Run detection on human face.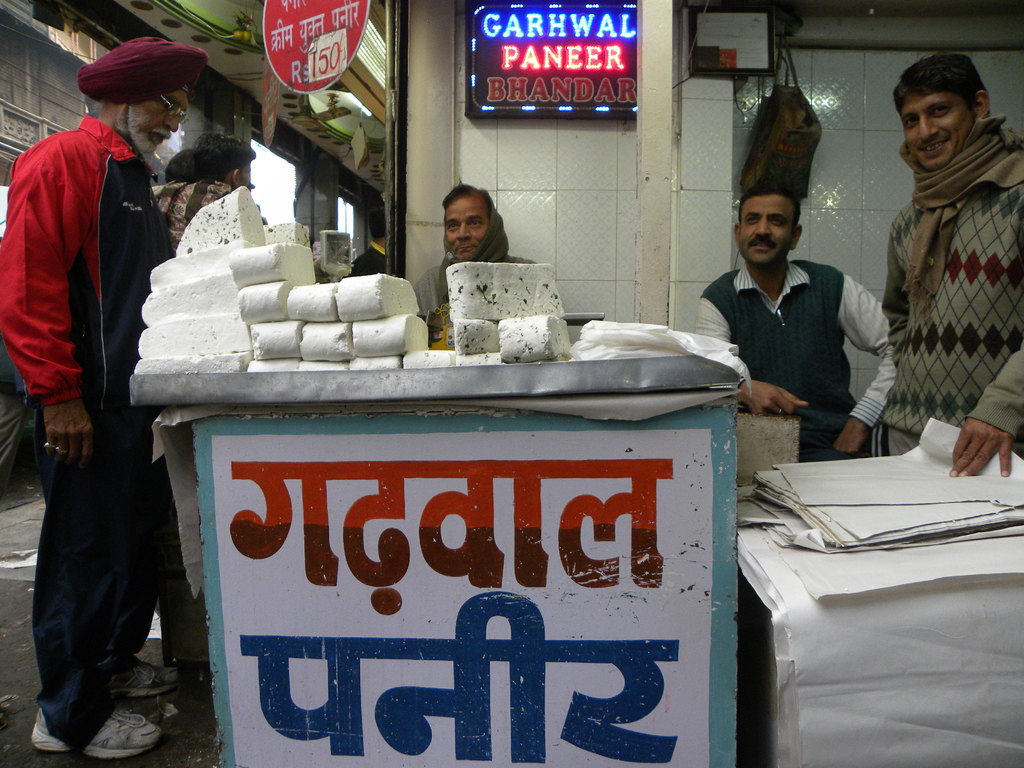
Result: (left=118, top=80, right=191, bottom=161).
